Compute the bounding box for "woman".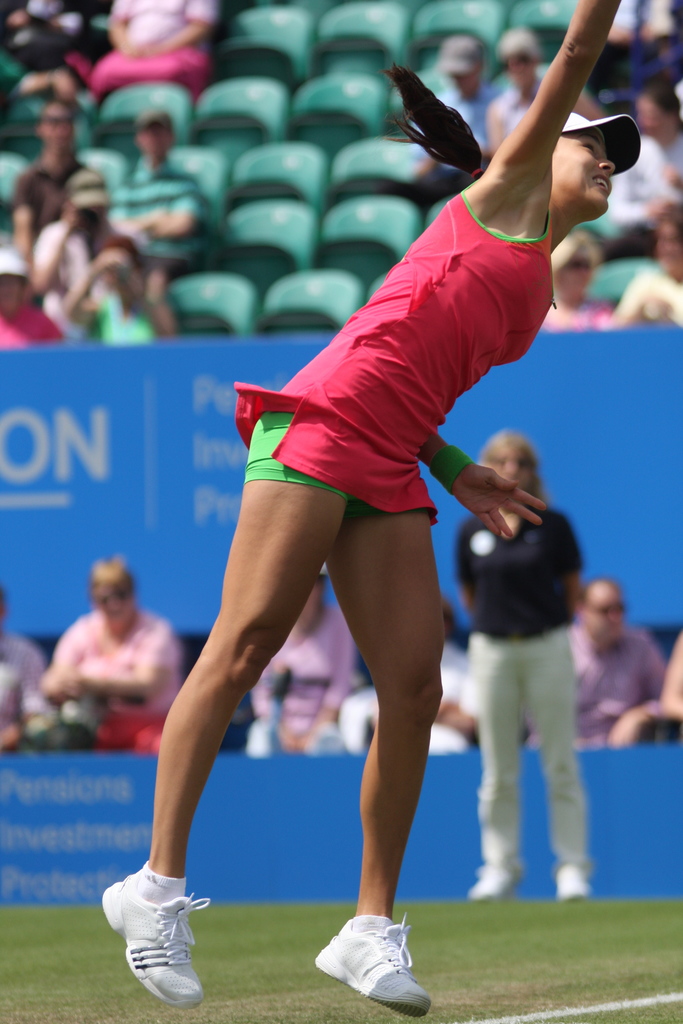
pyautogui.locateOnScreen(449, 428, 591, 901).
